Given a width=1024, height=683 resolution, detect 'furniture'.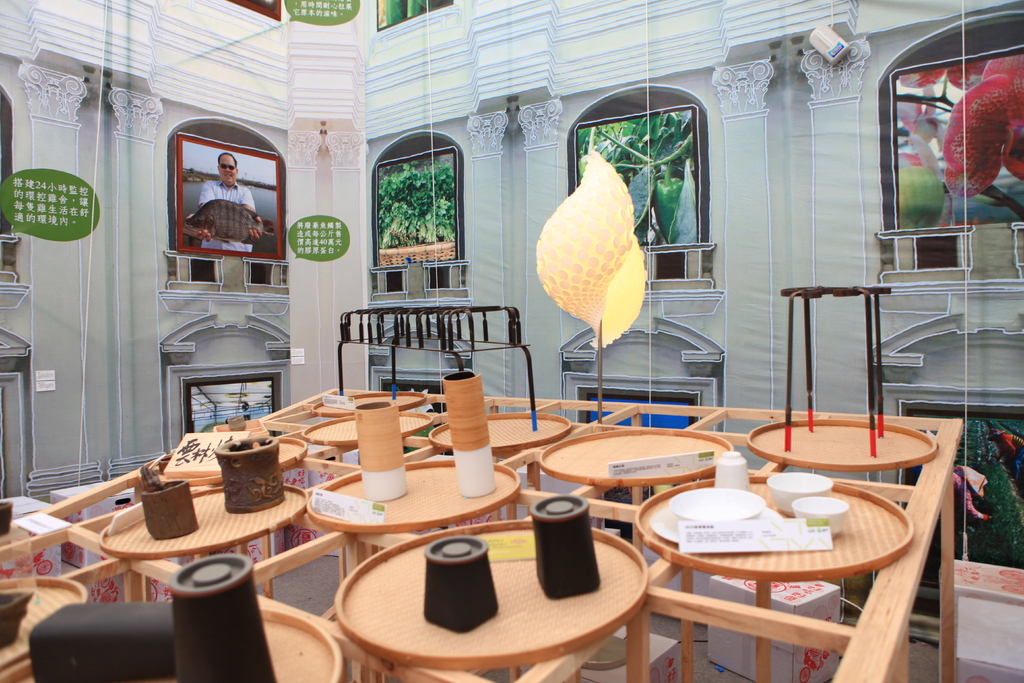
<box>335,304,539,432</box>.
